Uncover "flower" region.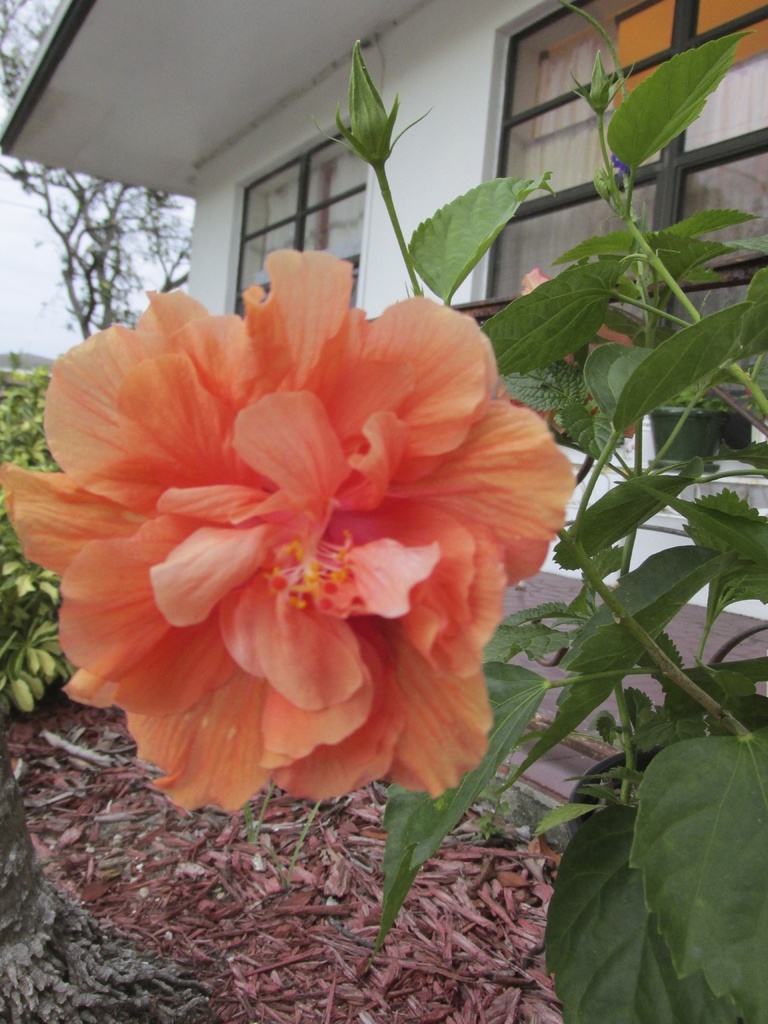
Uncovered: l=0, t=249, r=568, b=810.
